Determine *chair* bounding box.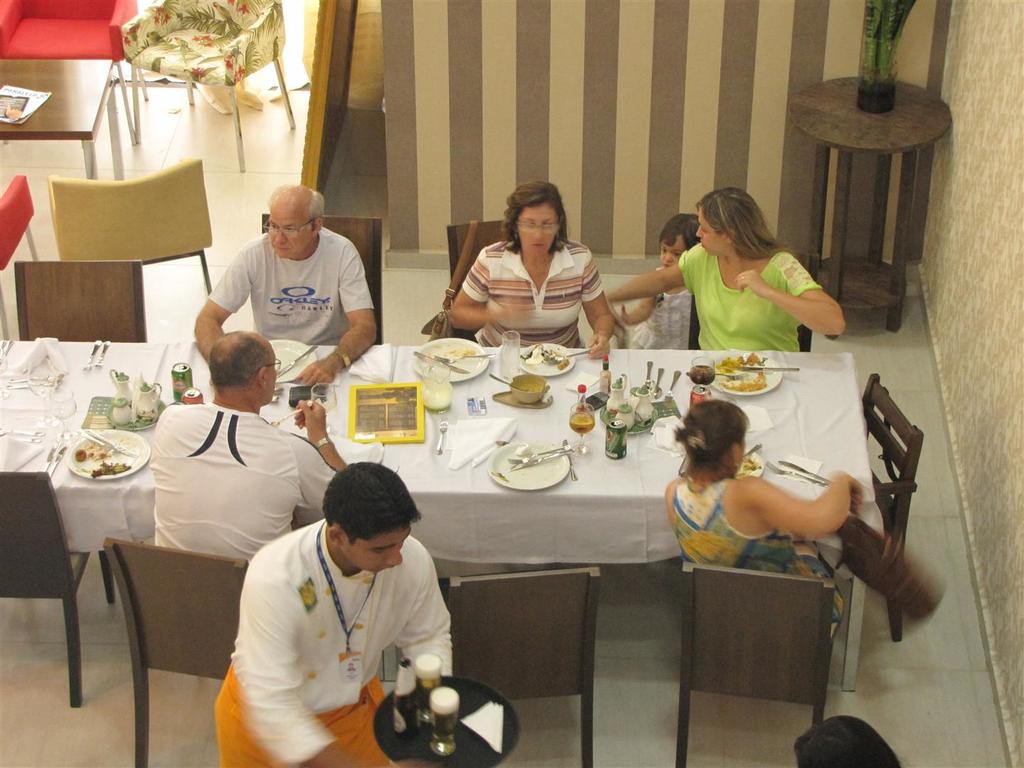
Determined: detection(41, 149, 234, 320).
